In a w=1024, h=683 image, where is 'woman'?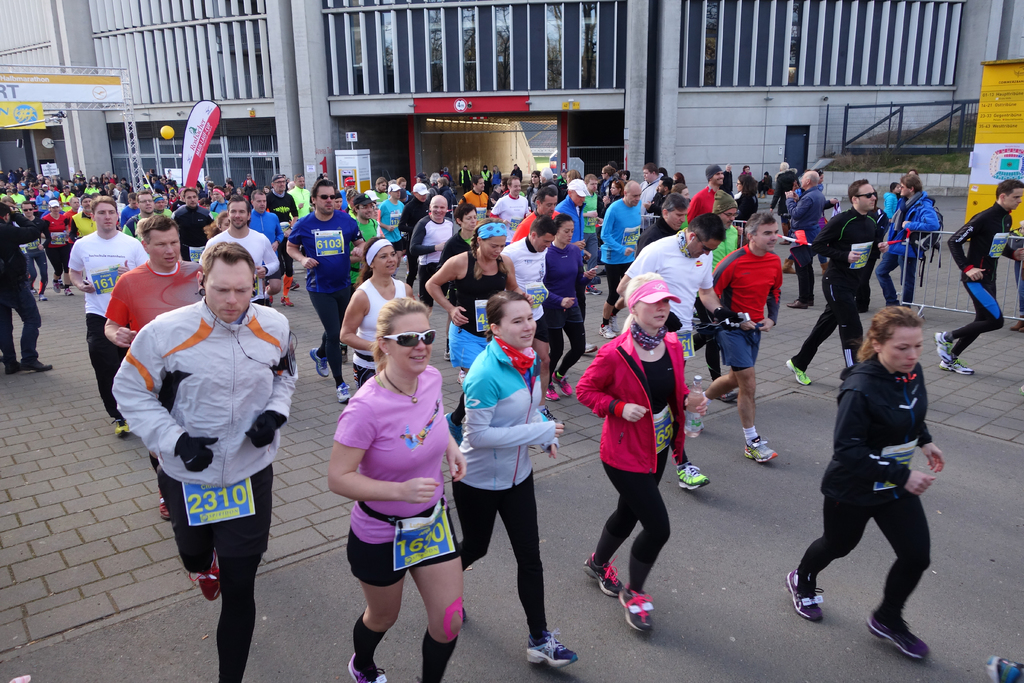
[337,236,414,388].
